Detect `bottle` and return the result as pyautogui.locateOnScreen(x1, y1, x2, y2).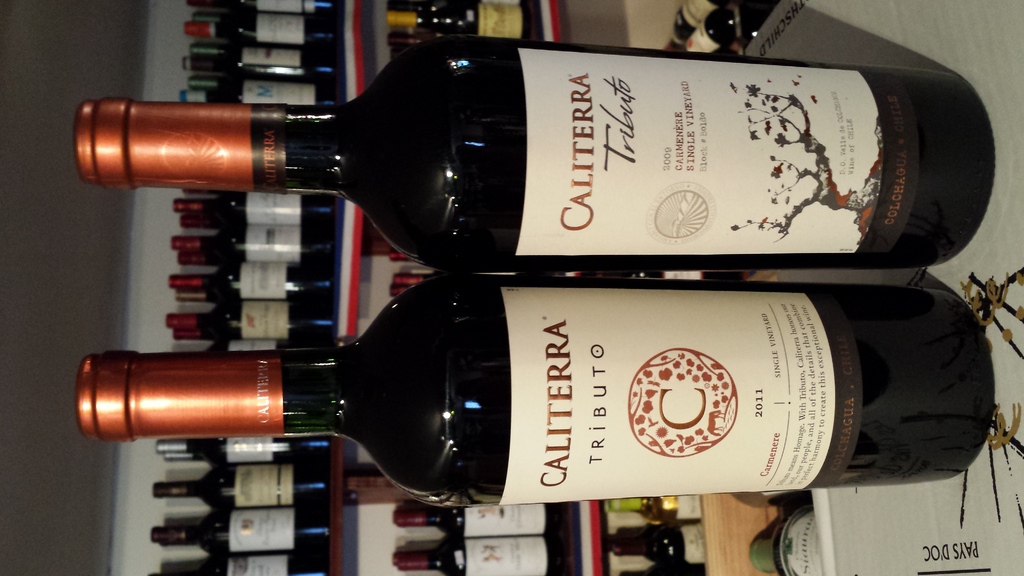
pyautogui.locateOnScreen(153, 464, 332, 514).
